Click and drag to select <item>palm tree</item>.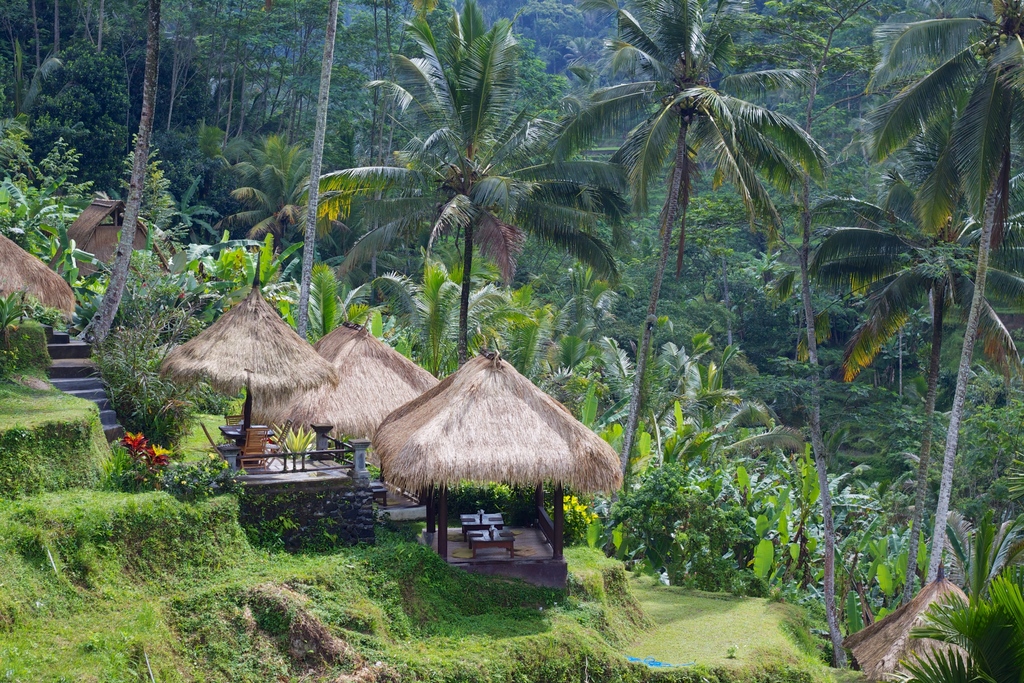
Selection: BBox(595, 344, 696, 454).
